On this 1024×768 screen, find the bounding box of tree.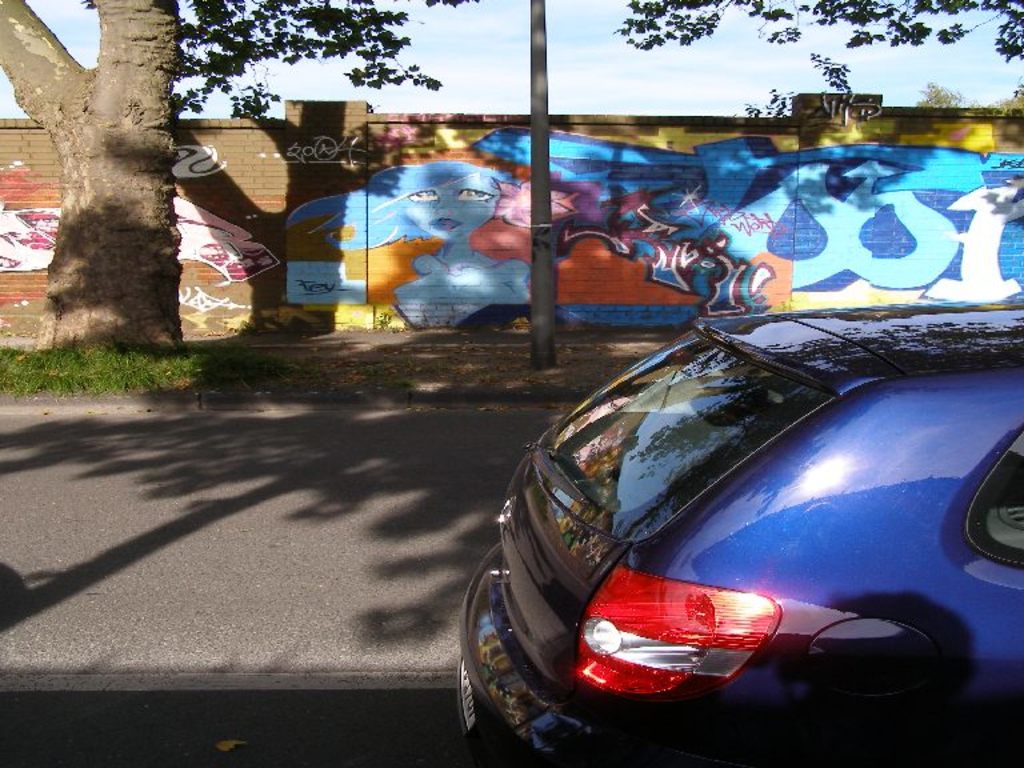
Bounding box: 739:76:1023:127.
